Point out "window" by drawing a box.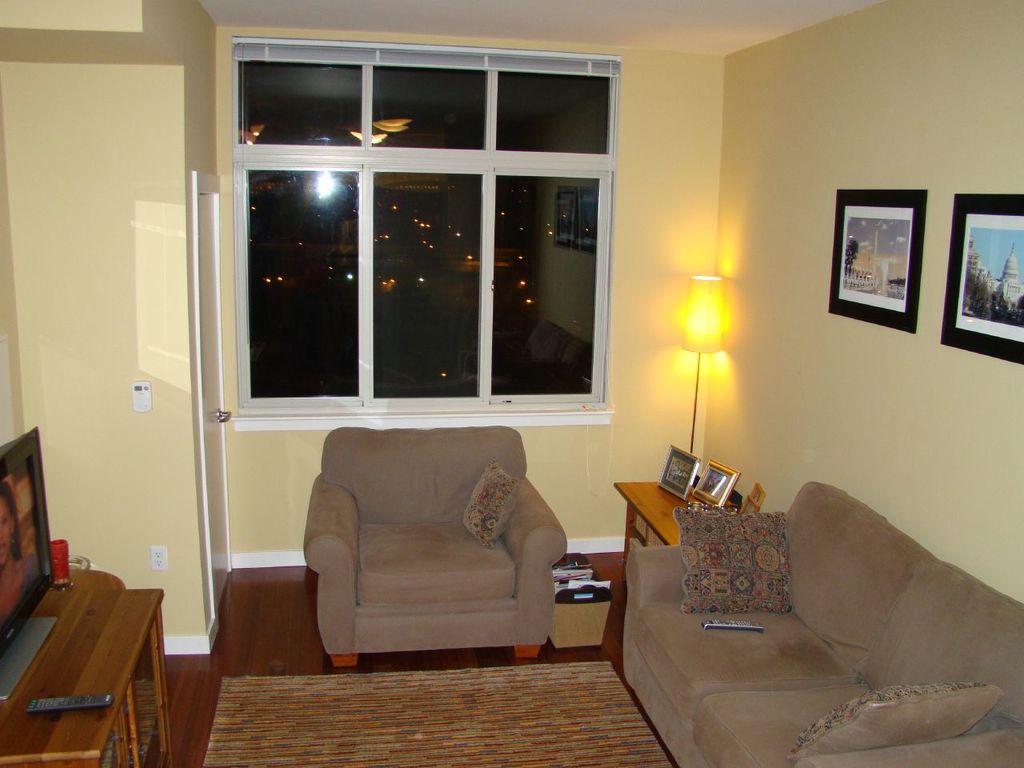
(374,178,482,394).
